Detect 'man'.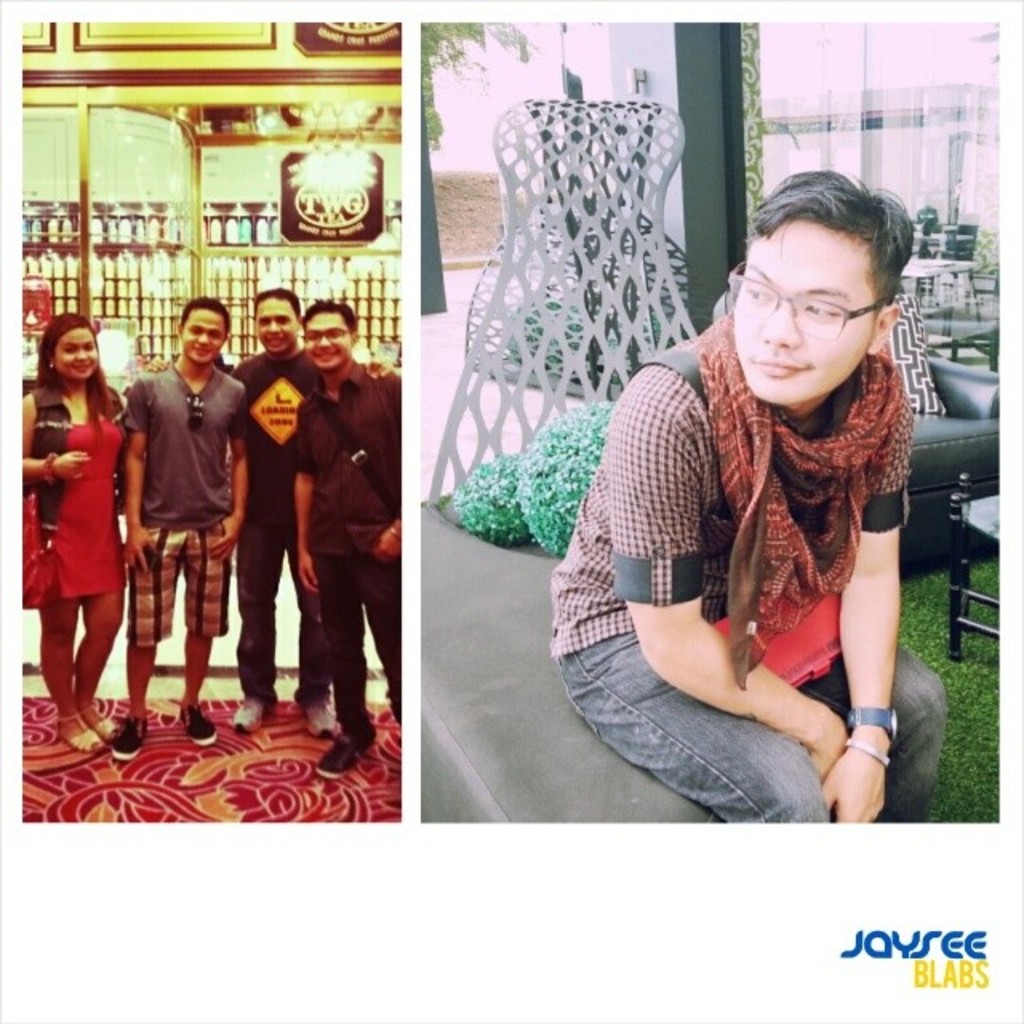
Detected at BBox(146, 290, 392, 730).
